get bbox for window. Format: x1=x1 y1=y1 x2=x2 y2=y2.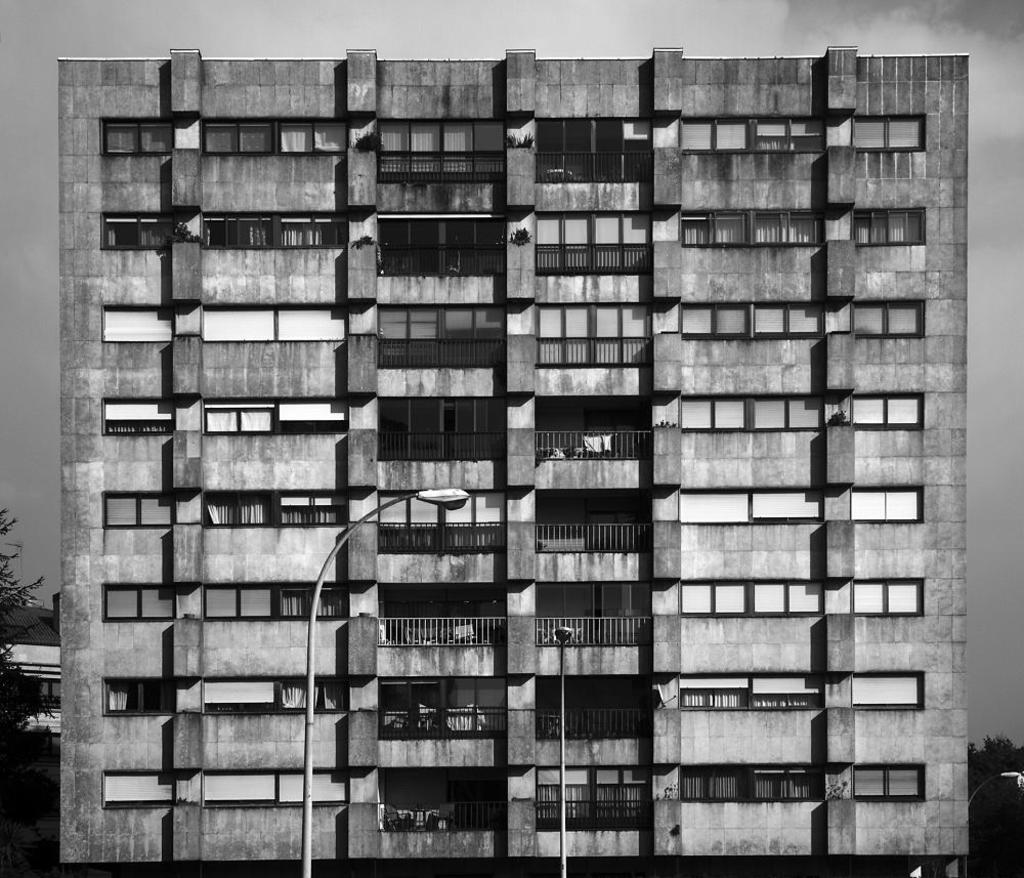
x1=677 y1=765 x2=827 y2=805.
